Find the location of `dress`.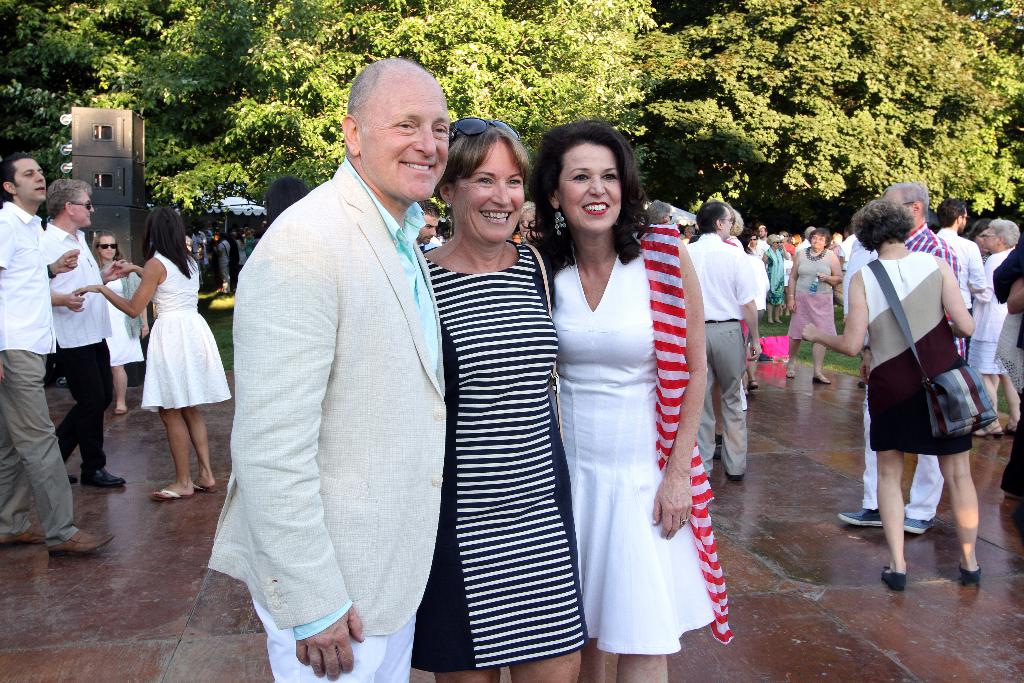
Location: [x1=545, y1=248, x2=712, y2=653].
